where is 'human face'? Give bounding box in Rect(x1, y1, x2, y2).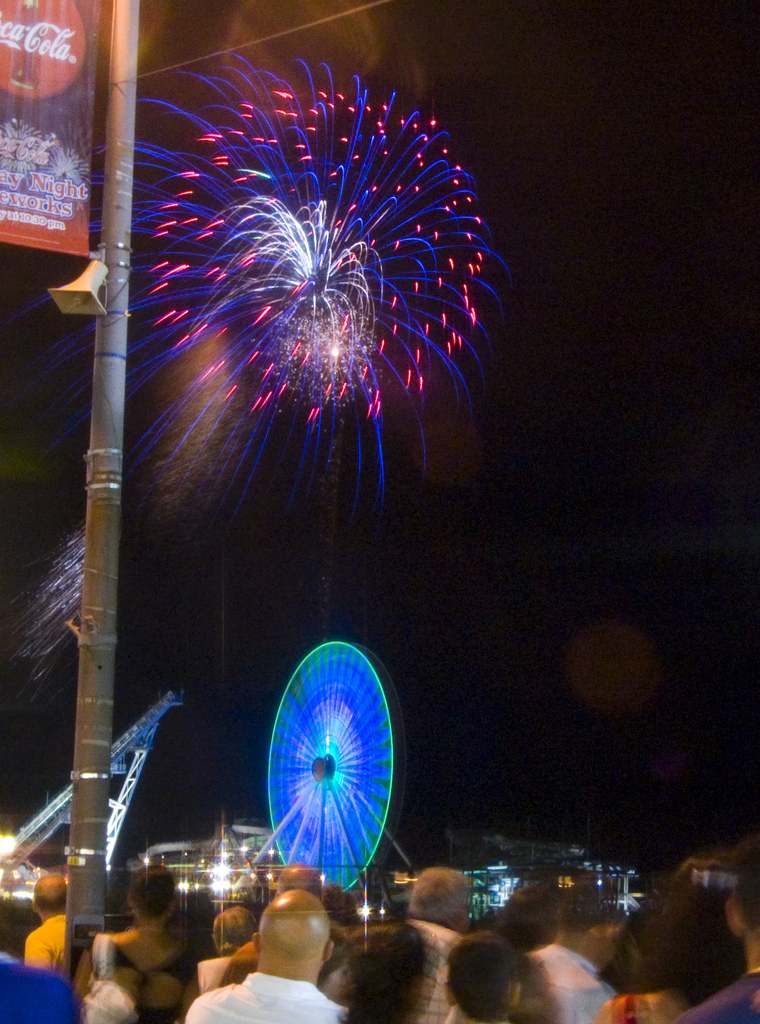
Rect(602, 927, 622, 965).
